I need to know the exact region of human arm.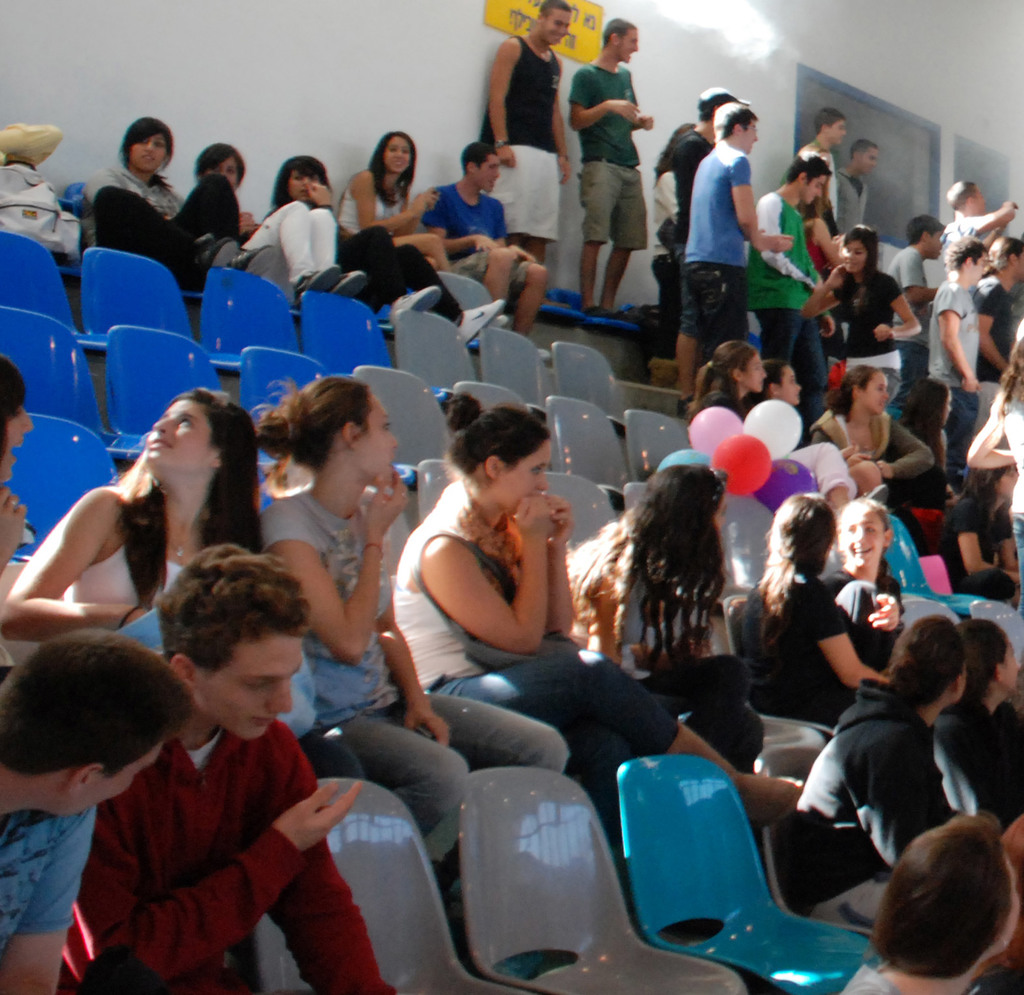
Region: 970:190:1023:231.
